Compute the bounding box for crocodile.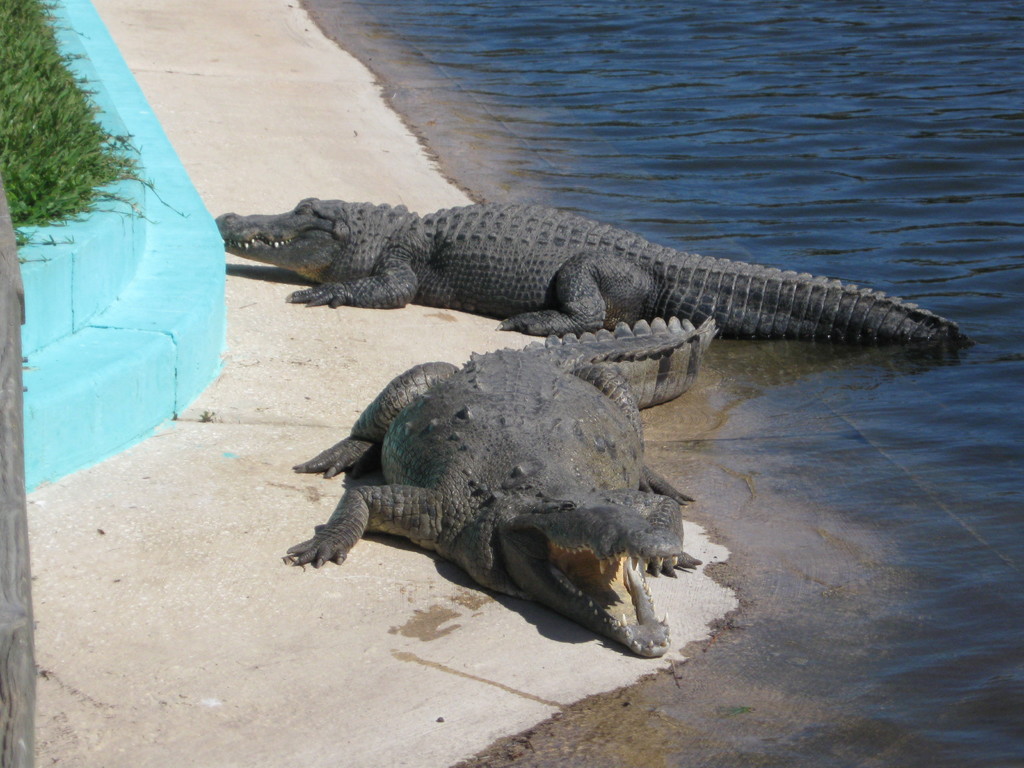
287,322,717,658.
